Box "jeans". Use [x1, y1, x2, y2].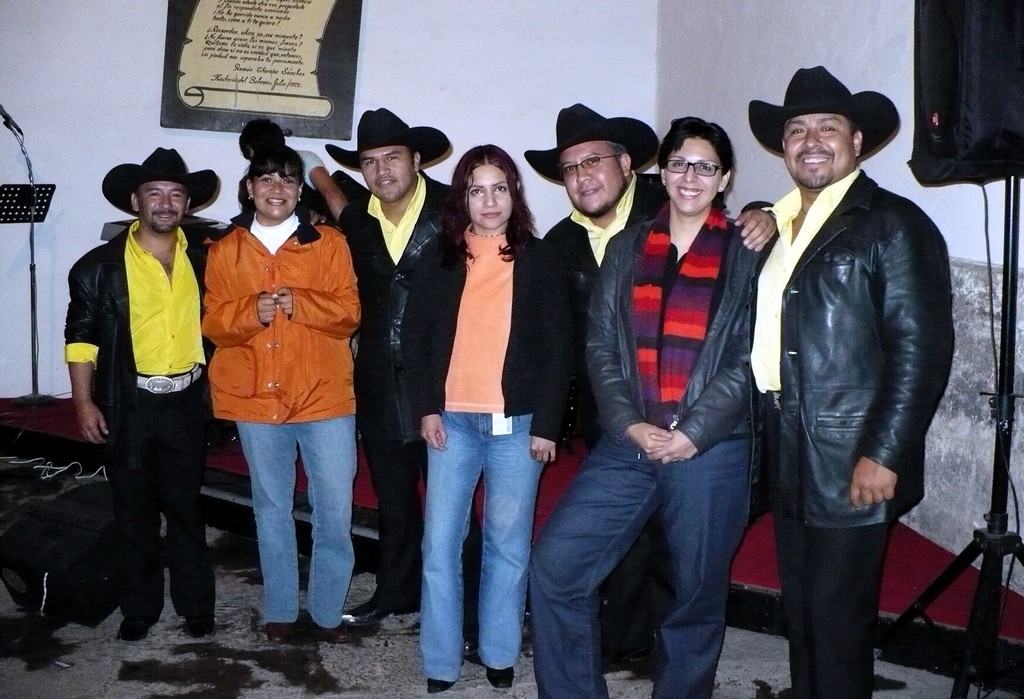
[421, 411, 543, 685].
